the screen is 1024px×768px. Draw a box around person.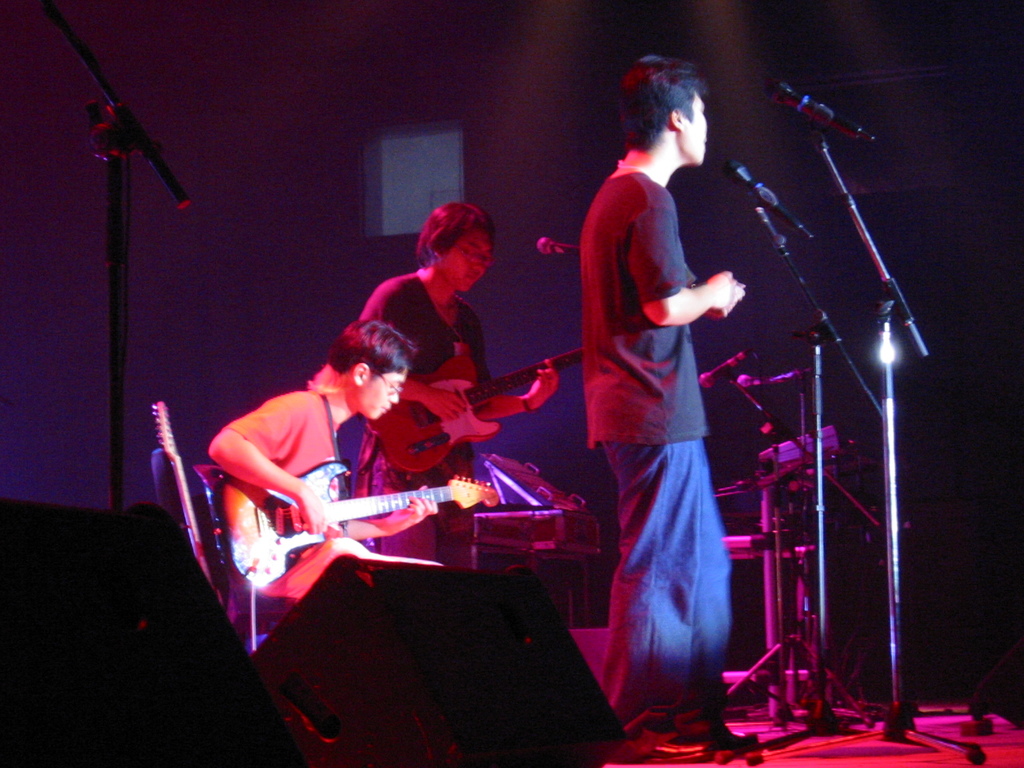
(208,319,654,766).
